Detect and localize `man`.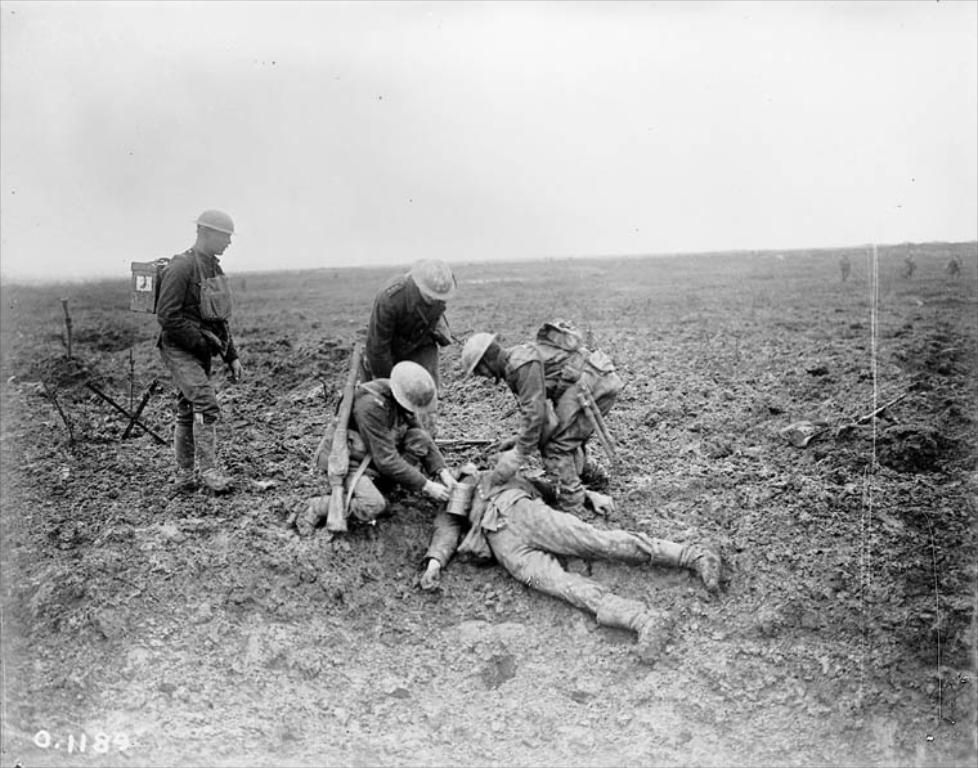
Localized at box=[292, 355, 459, 530].
